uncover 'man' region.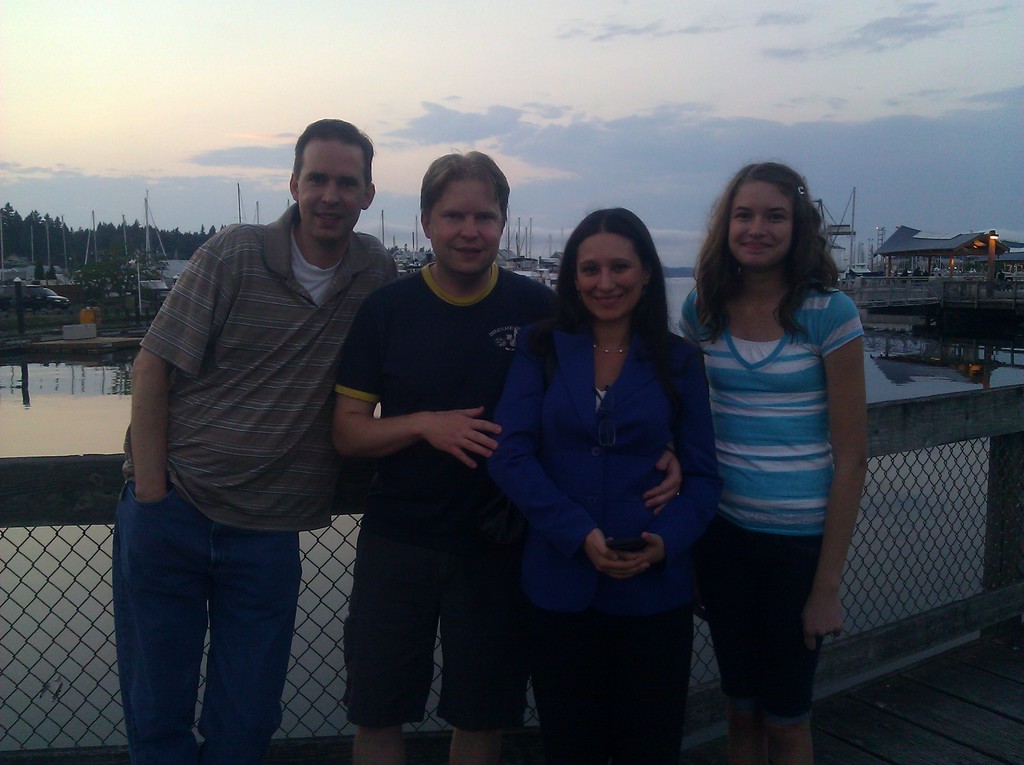
Uncovered: 333/148/685/764.
